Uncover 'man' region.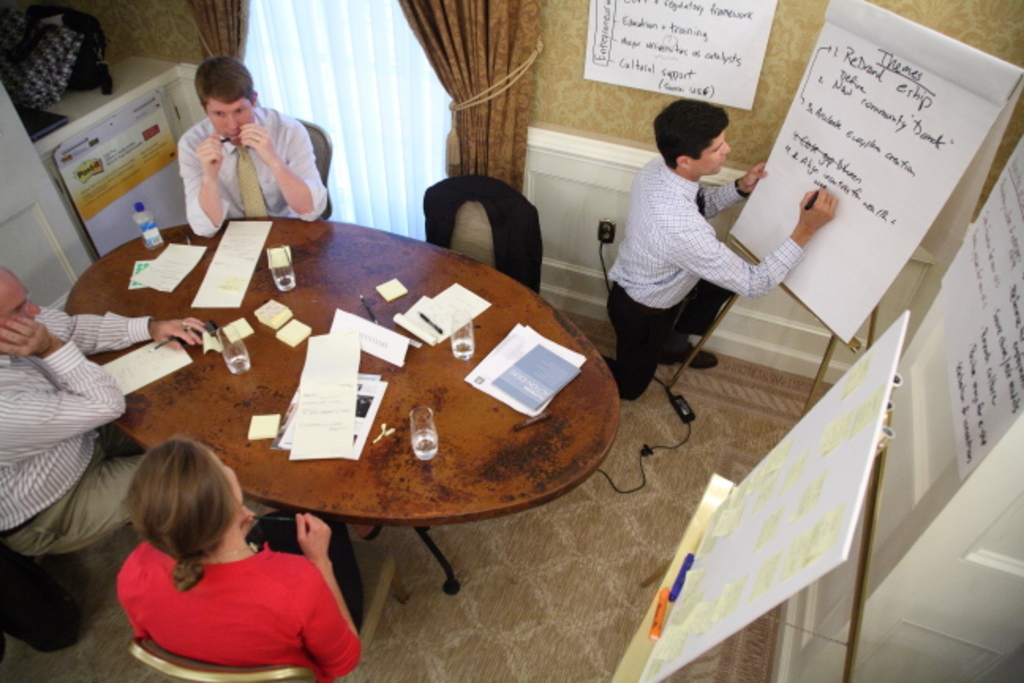
Uncovered: crop(0, 262, 204, 557).
